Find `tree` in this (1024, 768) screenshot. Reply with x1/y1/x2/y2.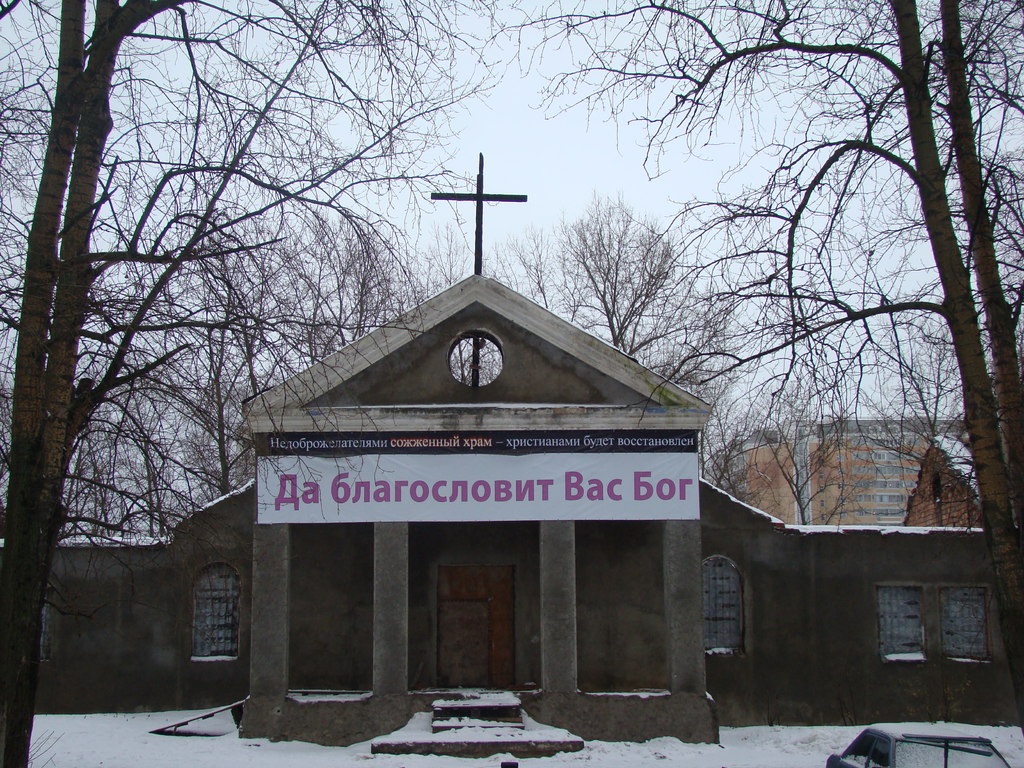
0/0/513/767.
